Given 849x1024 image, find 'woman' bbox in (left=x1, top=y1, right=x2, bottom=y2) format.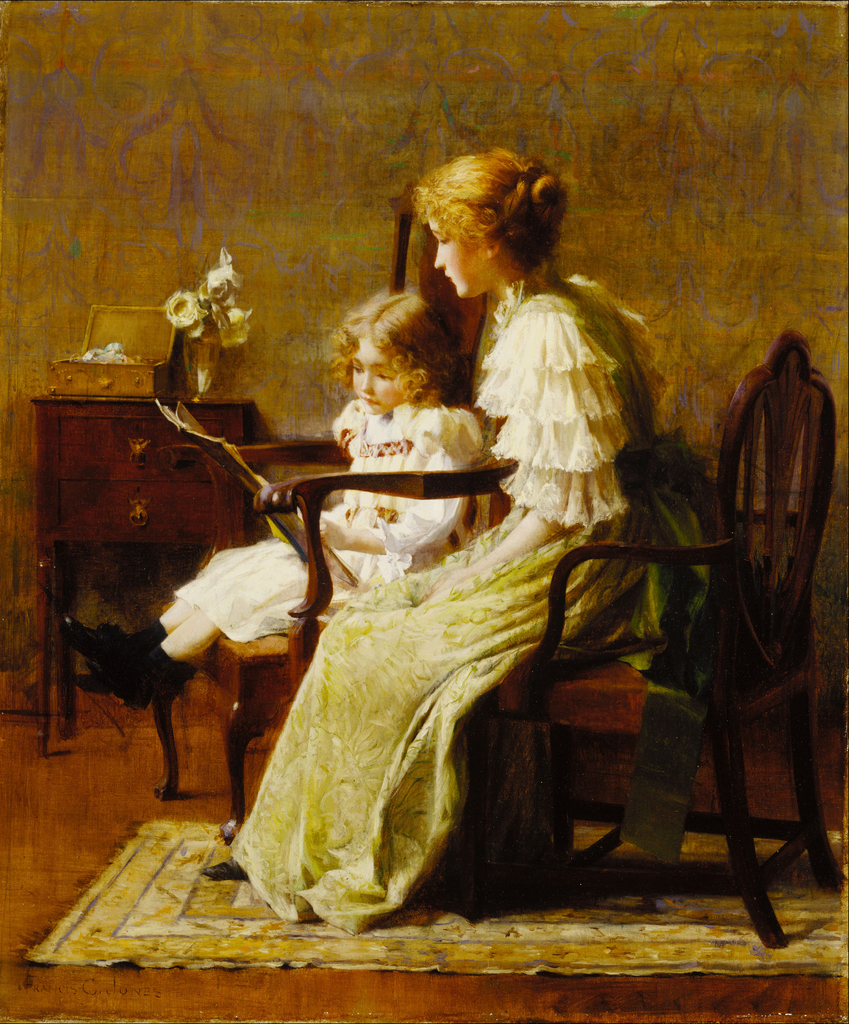
(left=239, top=239, right=686, bottom=896).
